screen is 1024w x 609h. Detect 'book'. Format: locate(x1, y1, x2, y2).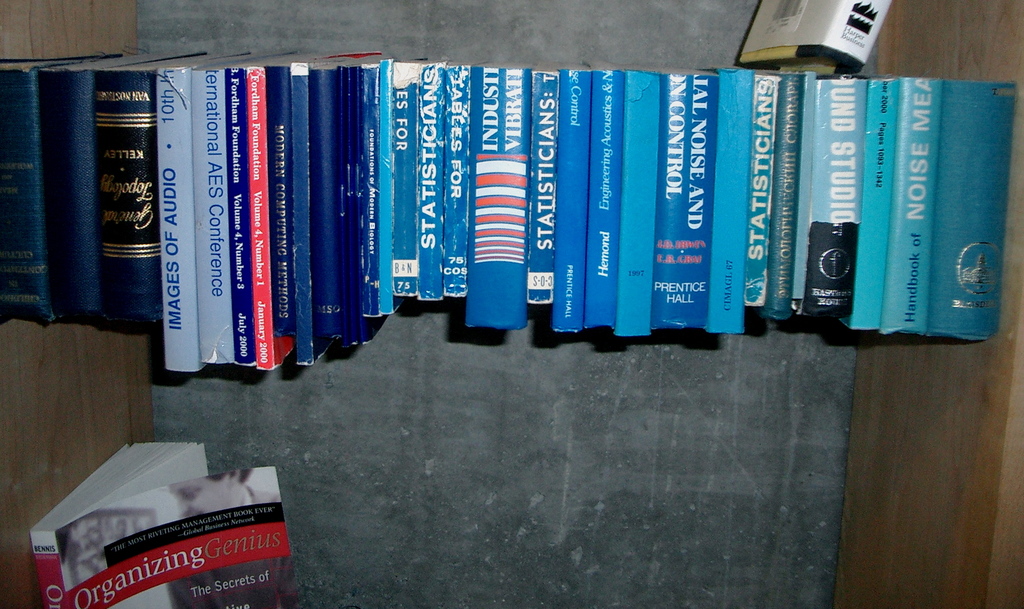
locate(0, 48, 1010, 372).
